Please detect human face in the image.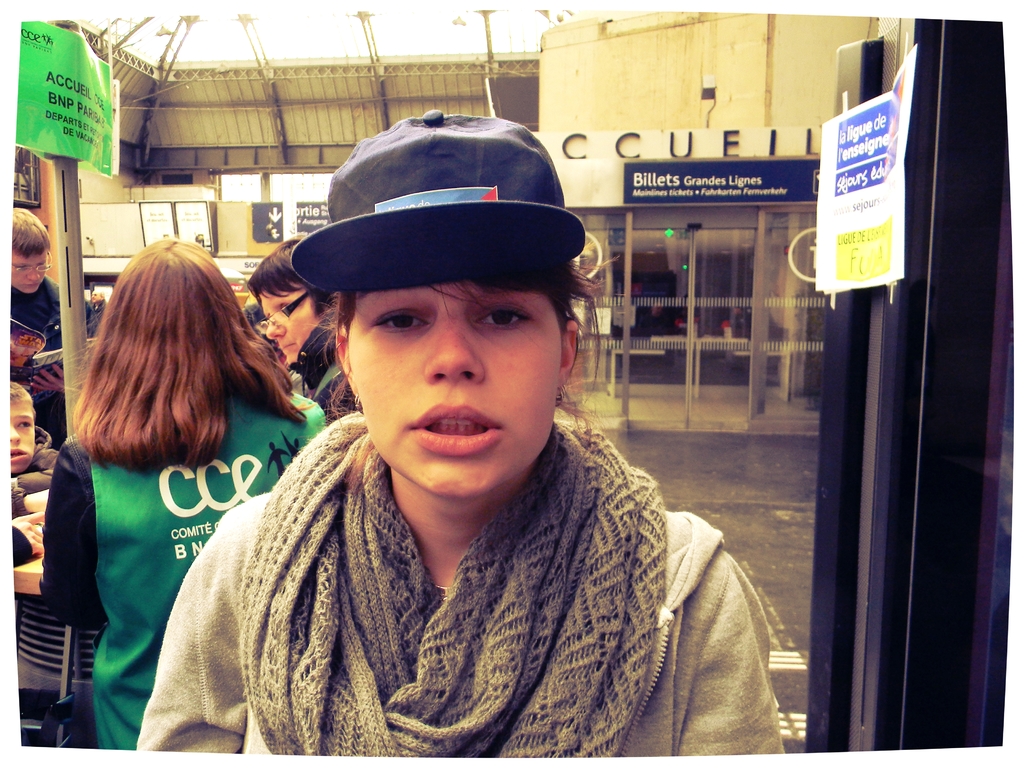
349/281/561/502.
